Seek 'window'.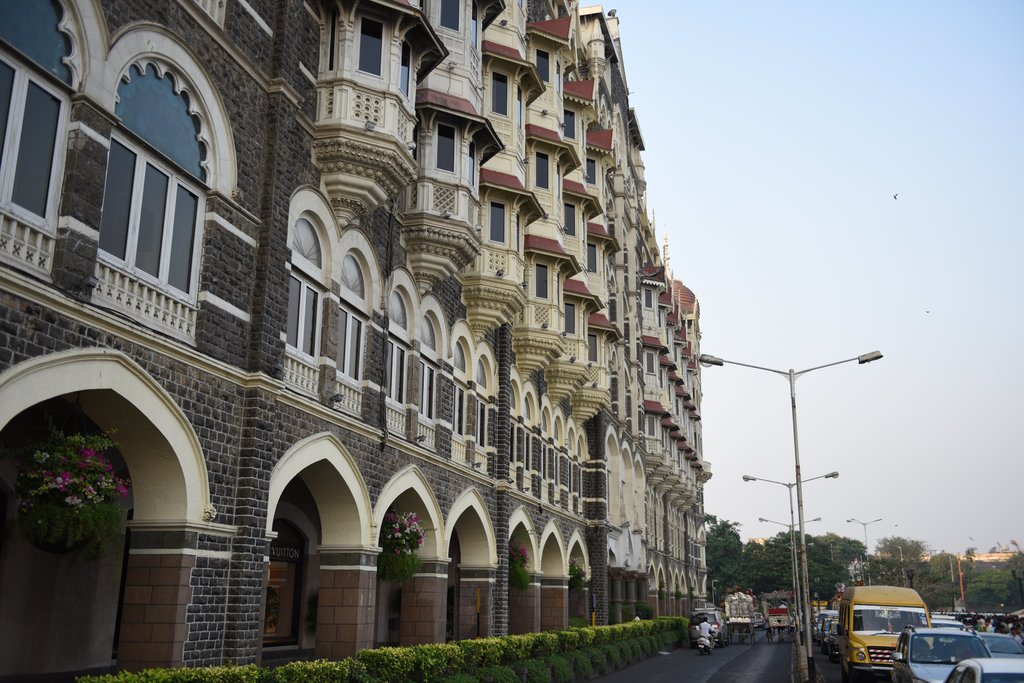
(335,305,365,396).
